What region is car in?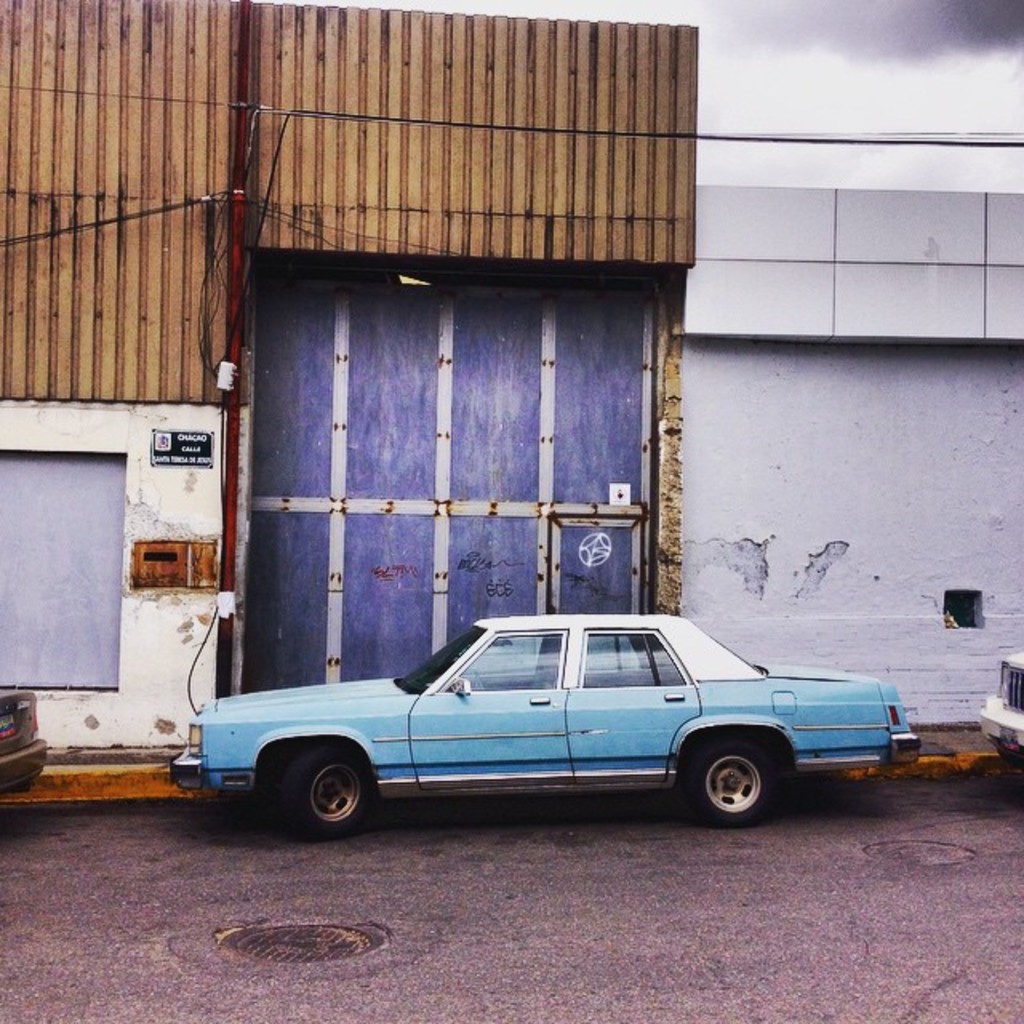
x1=181, y1=618, x2=912, y2=840.
